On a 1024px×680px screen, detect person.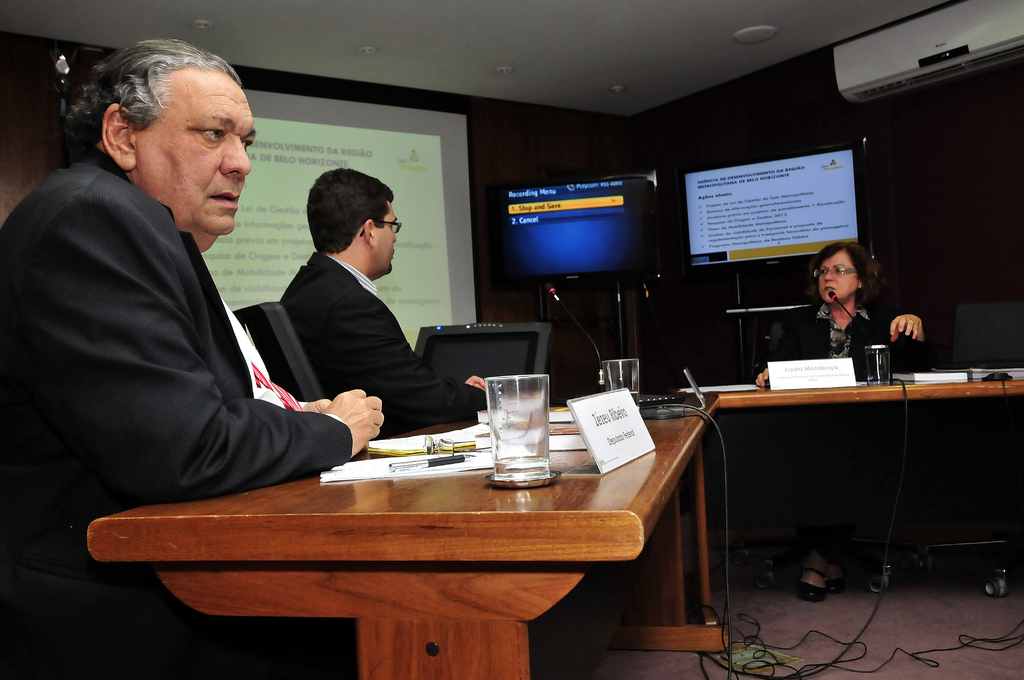
pyautogui.locateOnScreen(282, 168, 493, 437).
